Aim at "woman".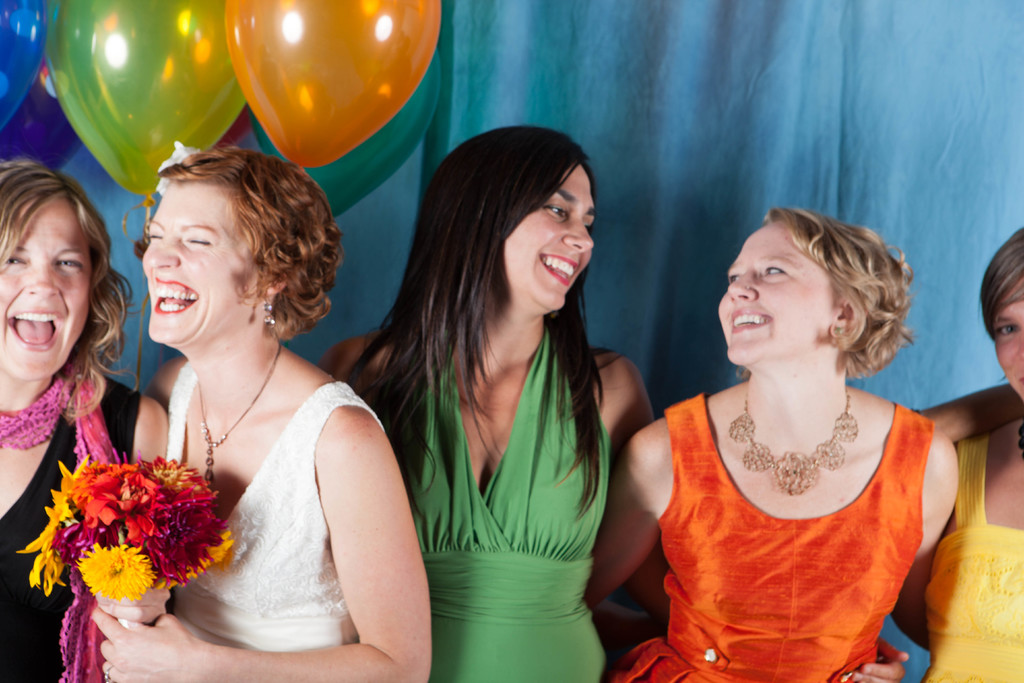
Aimed at pyautogui.locateOnScreen(0, 161, 166, 682).
